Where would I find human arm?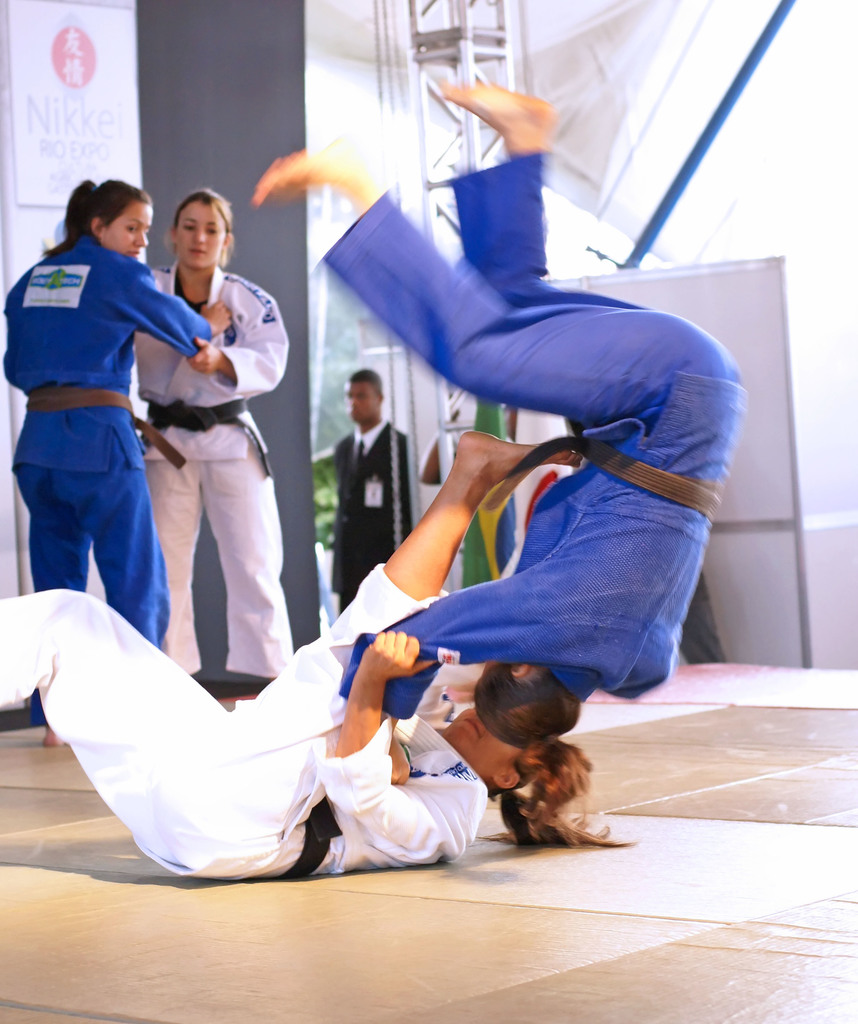
At BBox(388, 428, 419, 560).
